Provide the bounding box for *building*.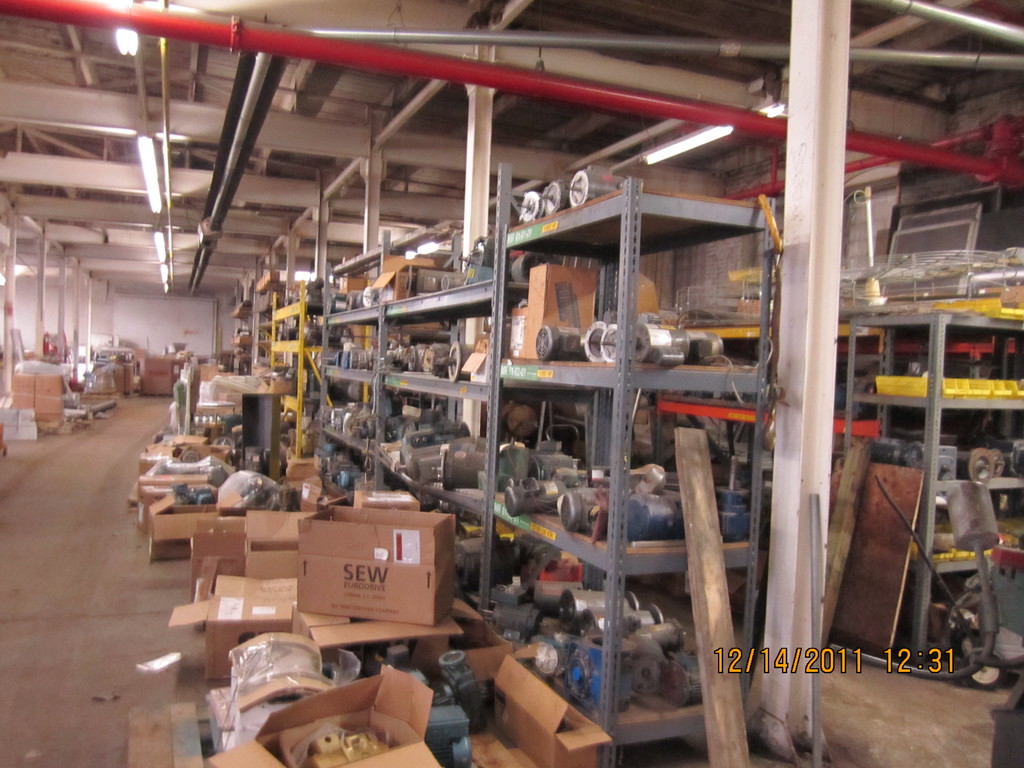
l=0, t=0, r=1023, b=767.
